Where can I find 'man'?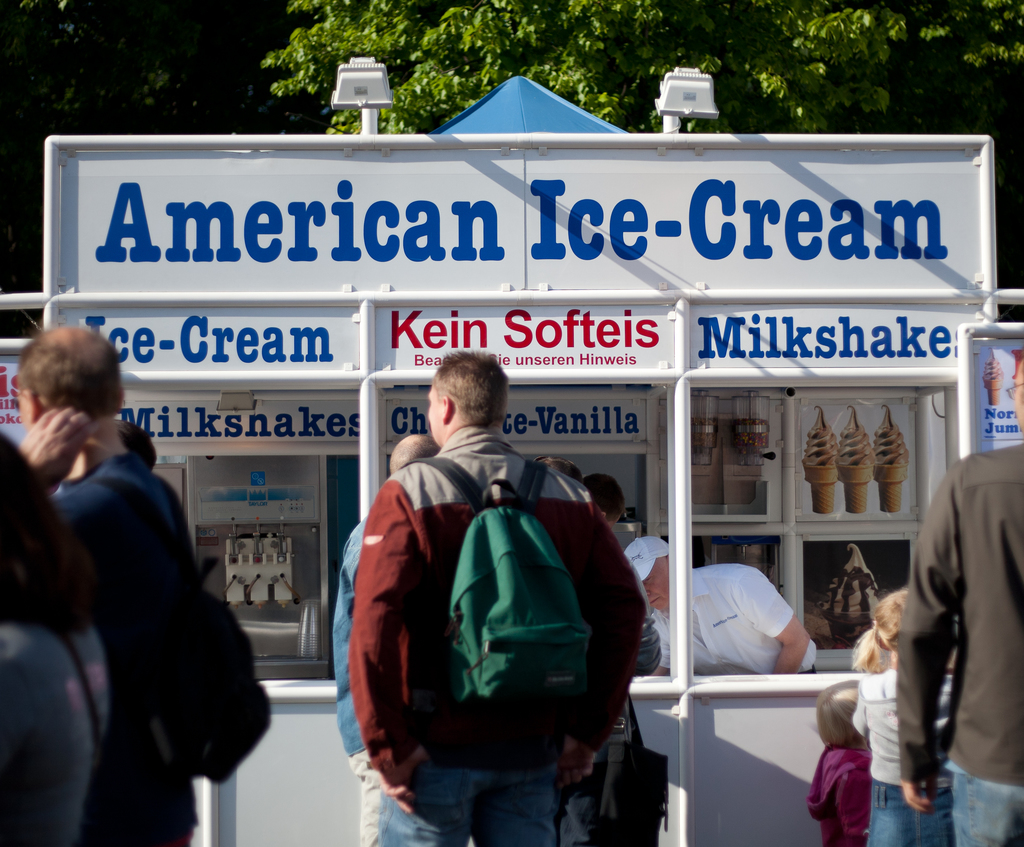
You can find it at [left=901, top=341, right=1023, bottom=844].
